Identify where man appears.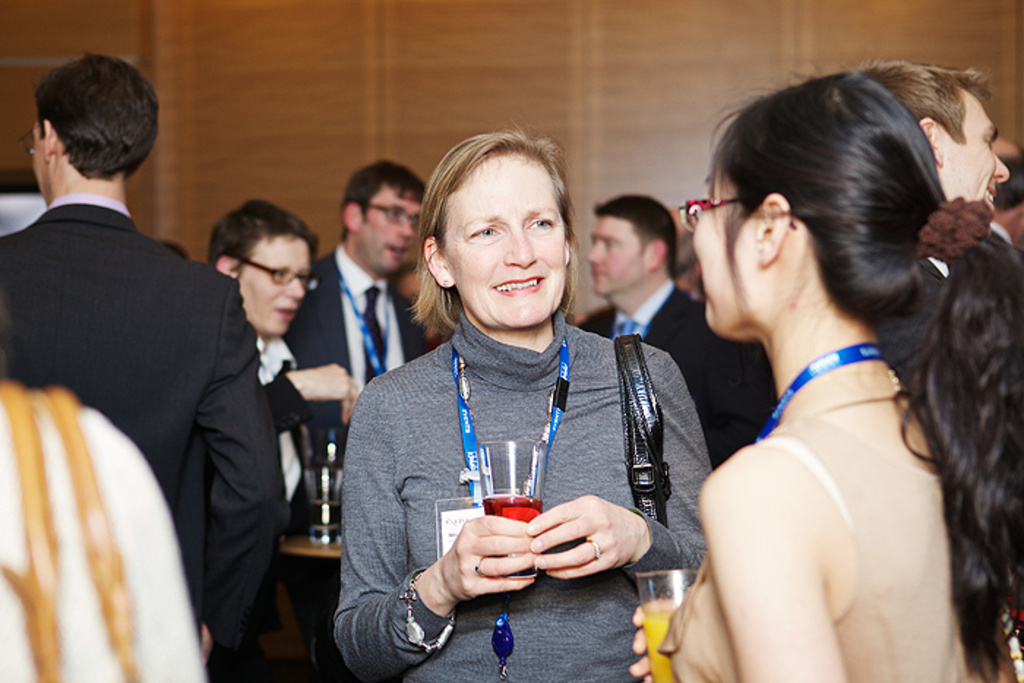
Appears at l=860, t=60, r=1009, b=227.
